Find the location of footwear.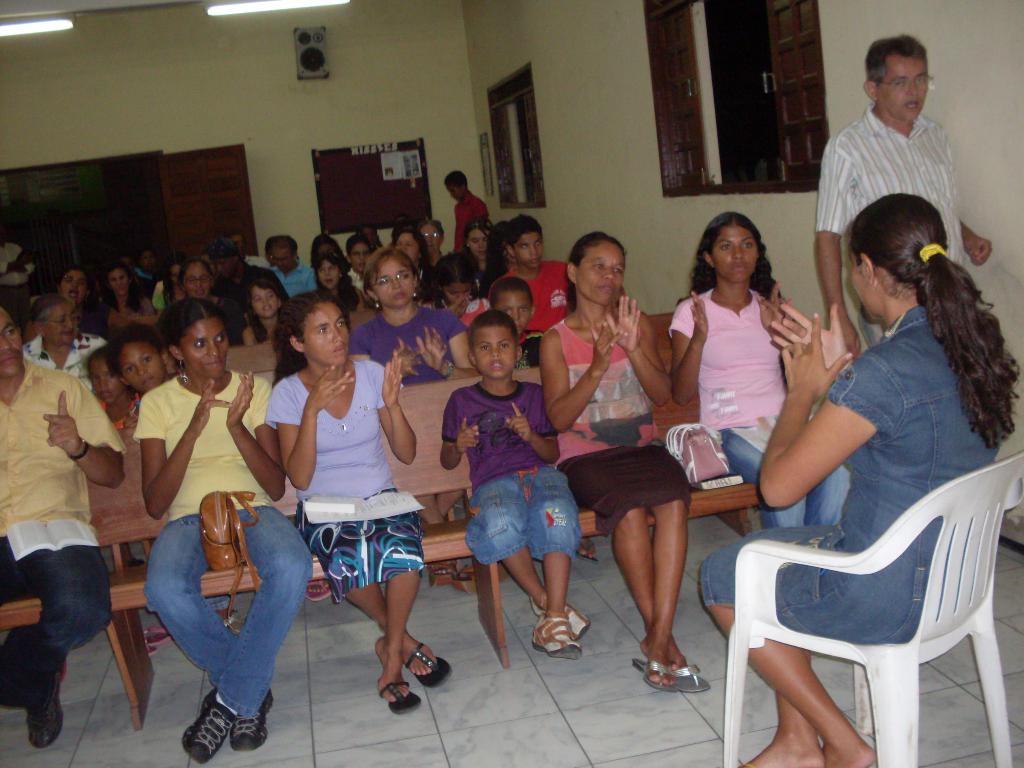
Location: bbox=[231, 691, 277, 754].
